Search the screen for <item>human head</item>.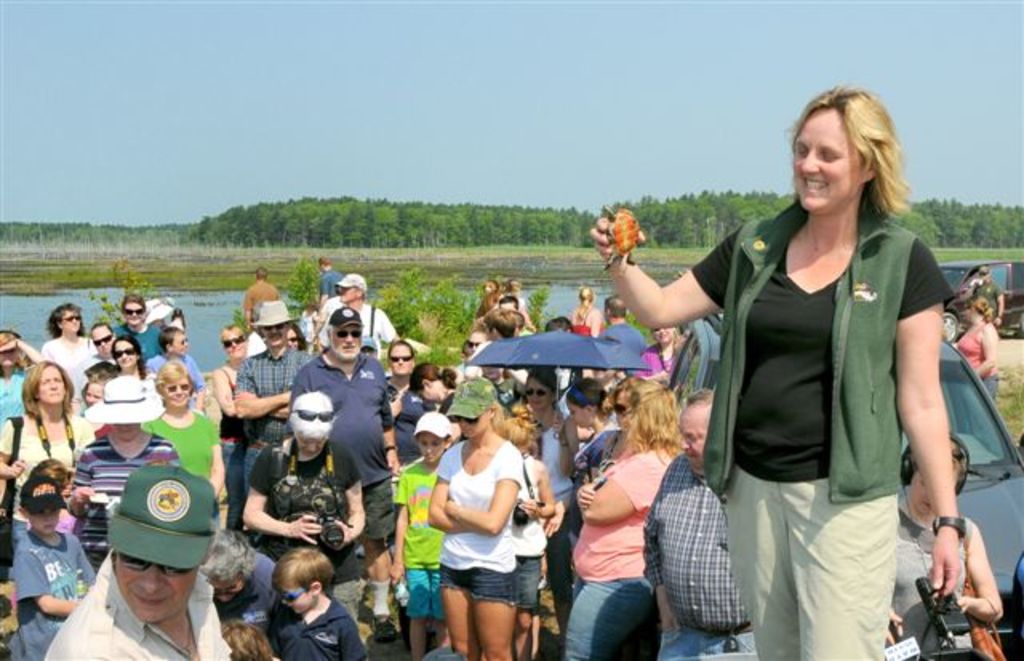
Found at [left=490, top=307, right=514, bottom=333].
